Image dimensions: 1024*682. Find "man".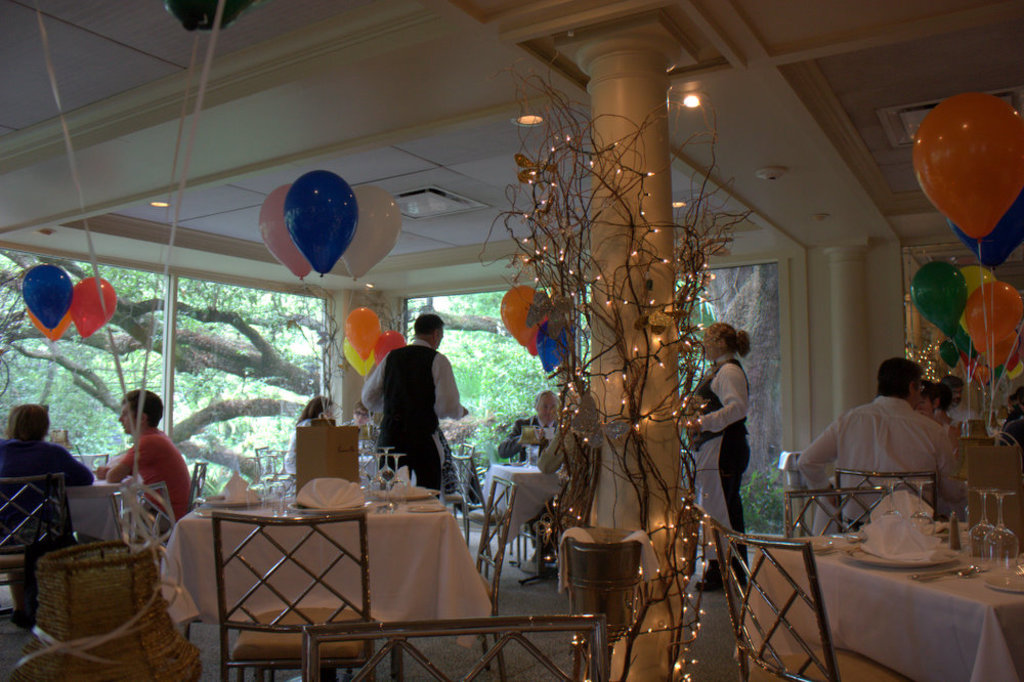
bbox(0, 397, 97, 623).
